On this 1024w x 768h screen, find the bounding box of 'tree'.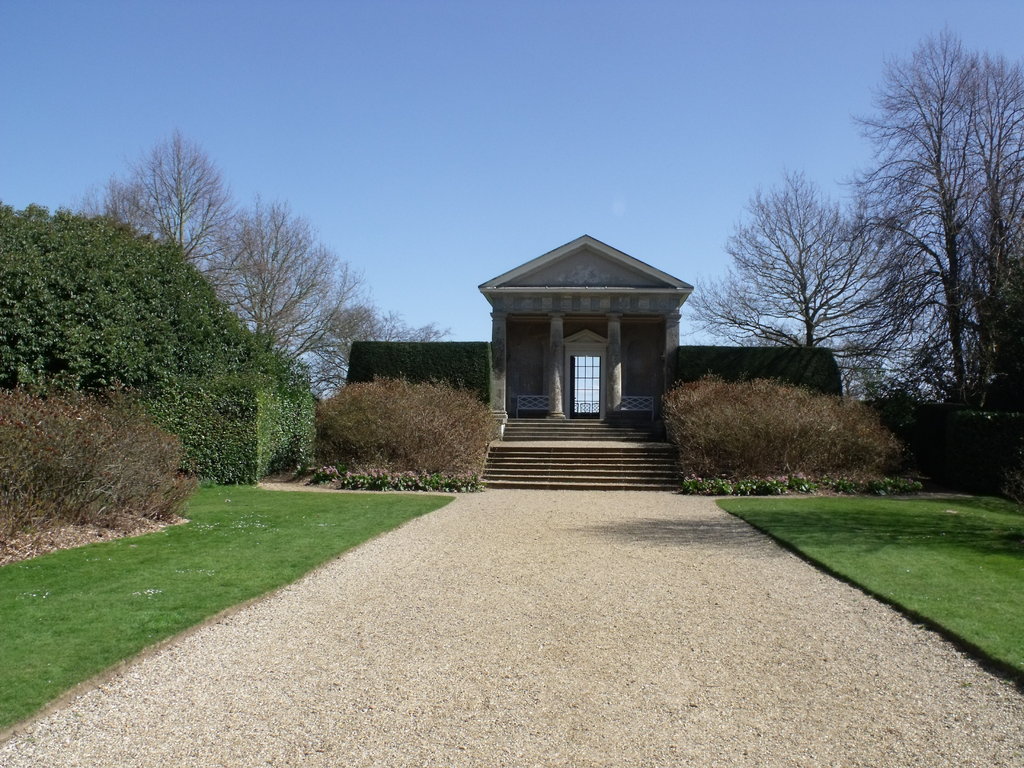
Bounding box: x1=860 y1=31 x2=1001 y2=422.
